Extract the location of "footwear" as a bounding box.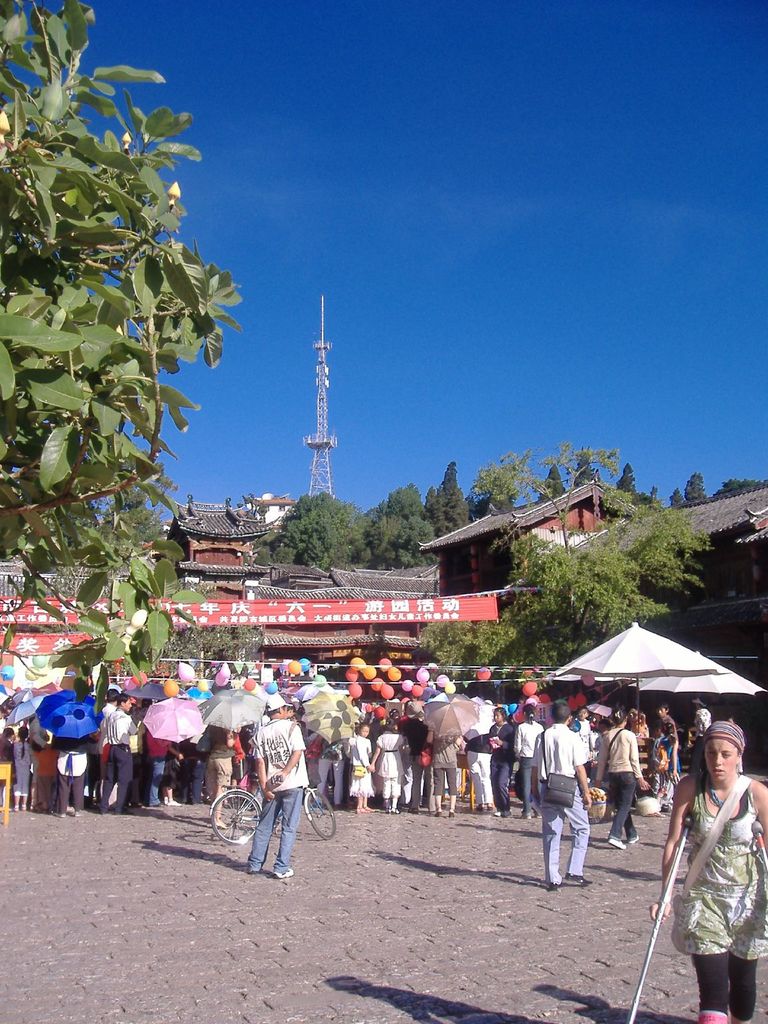
x1=382 y1=804 x2=403 y2=817.
